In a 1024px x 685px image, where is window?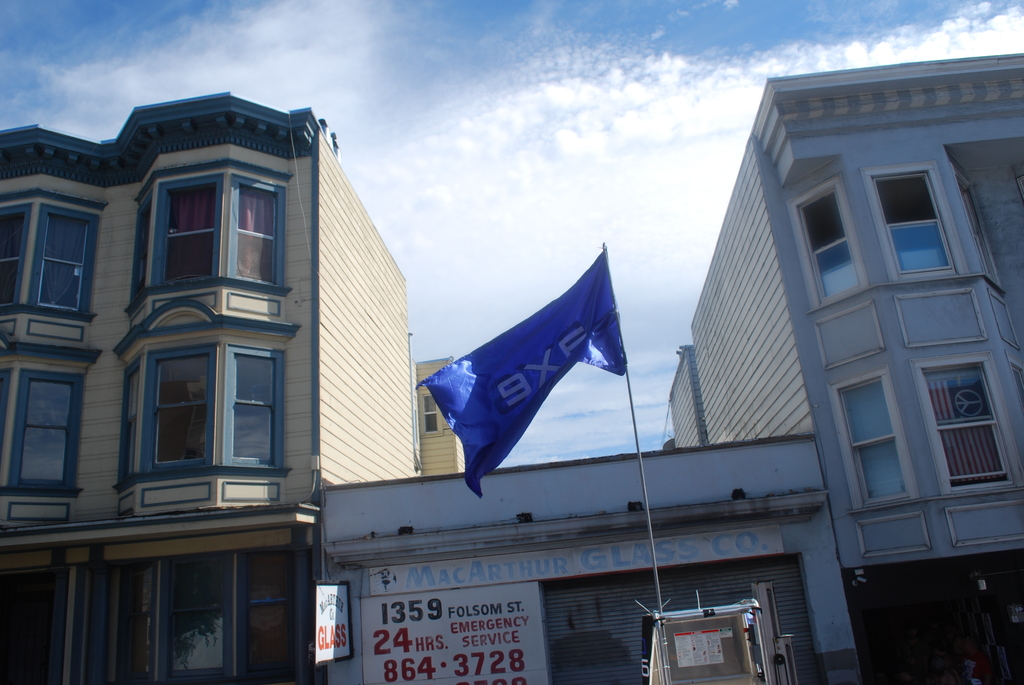
left=925, top=363, right=1014, bottom=494.
